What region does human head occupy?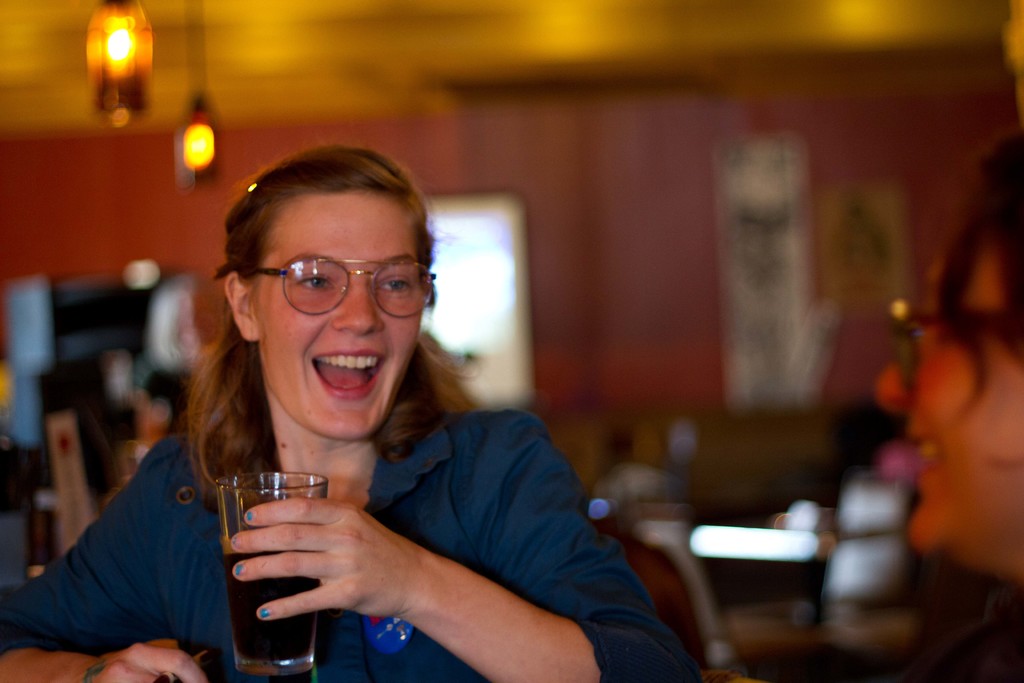
{"left": 225, "top": 147, "right": 438, "bottom": 442}.
